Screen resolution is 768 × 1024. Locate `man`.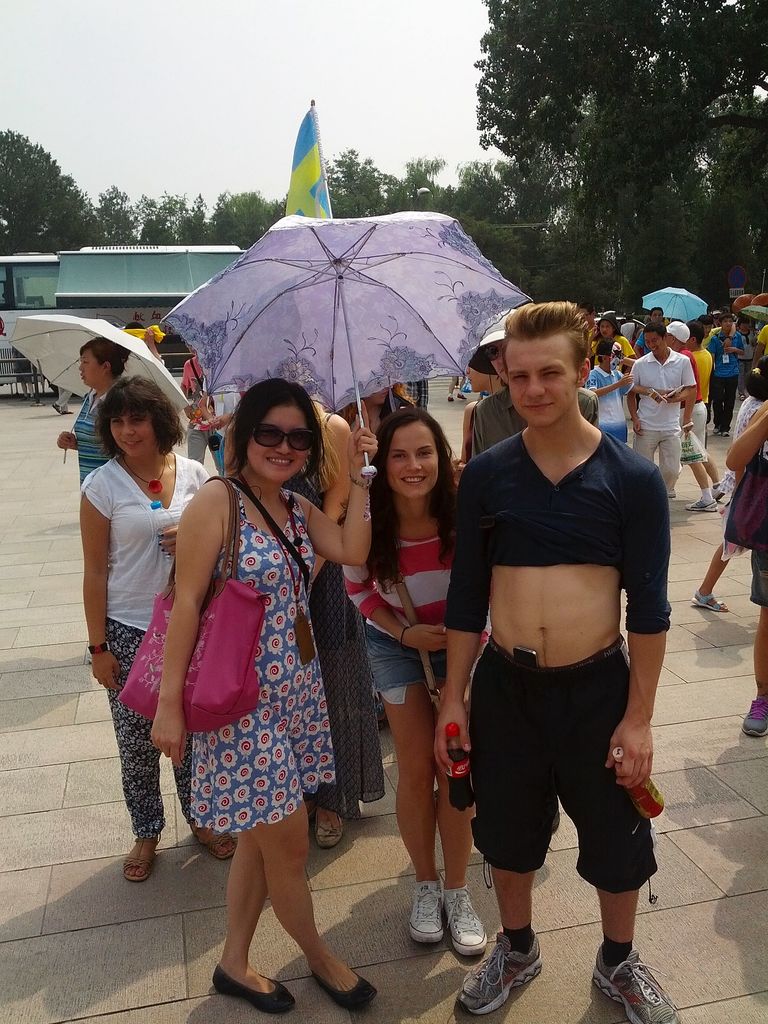
(left=627, top=319, right=699, bottom=501).
